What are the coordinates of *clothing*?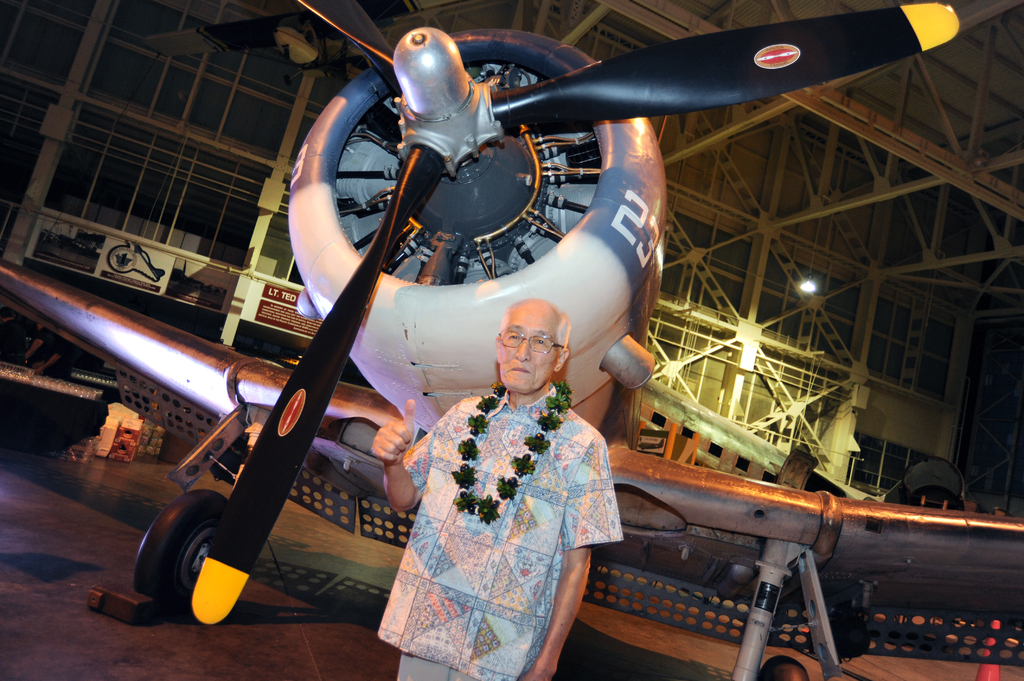
rect(376, 383, 626, 680).
